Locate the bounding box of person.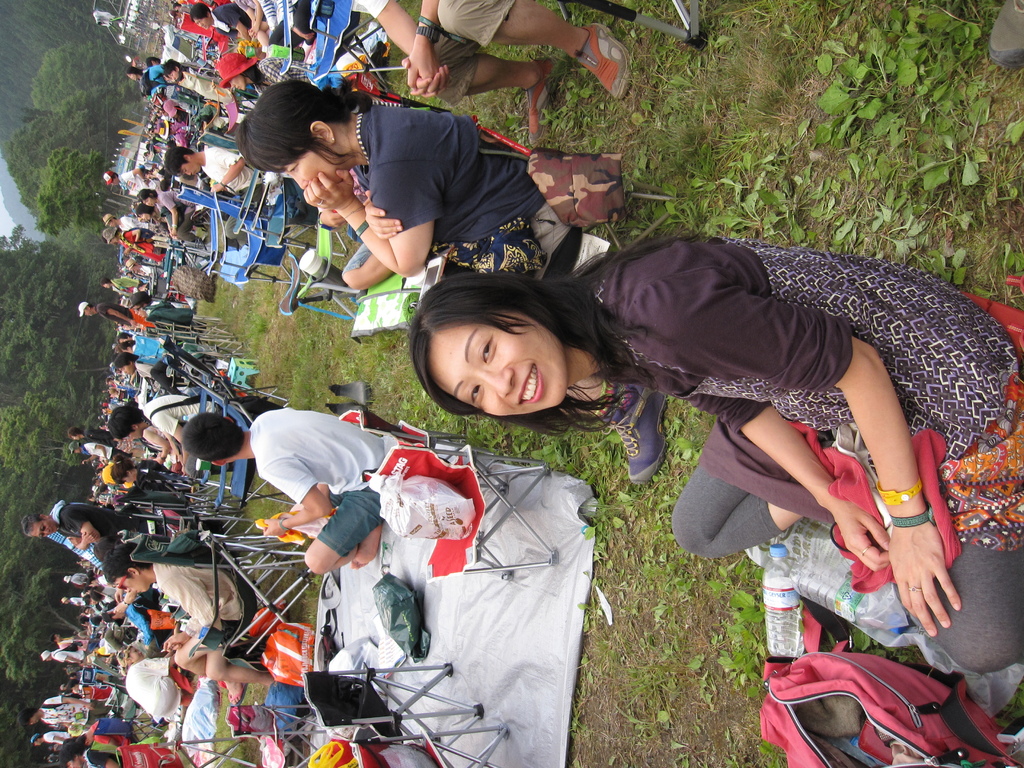
Bounding box: region(61, 748, 123, 767).
